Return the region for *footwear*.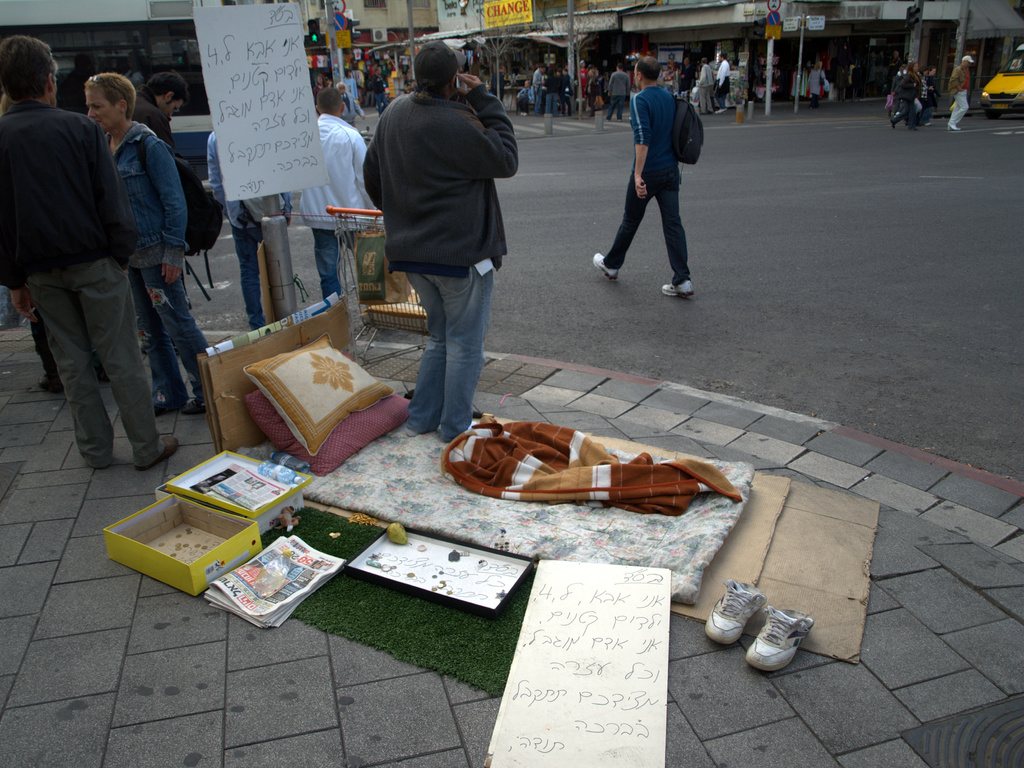
rect(701, 584, 771, 647).
